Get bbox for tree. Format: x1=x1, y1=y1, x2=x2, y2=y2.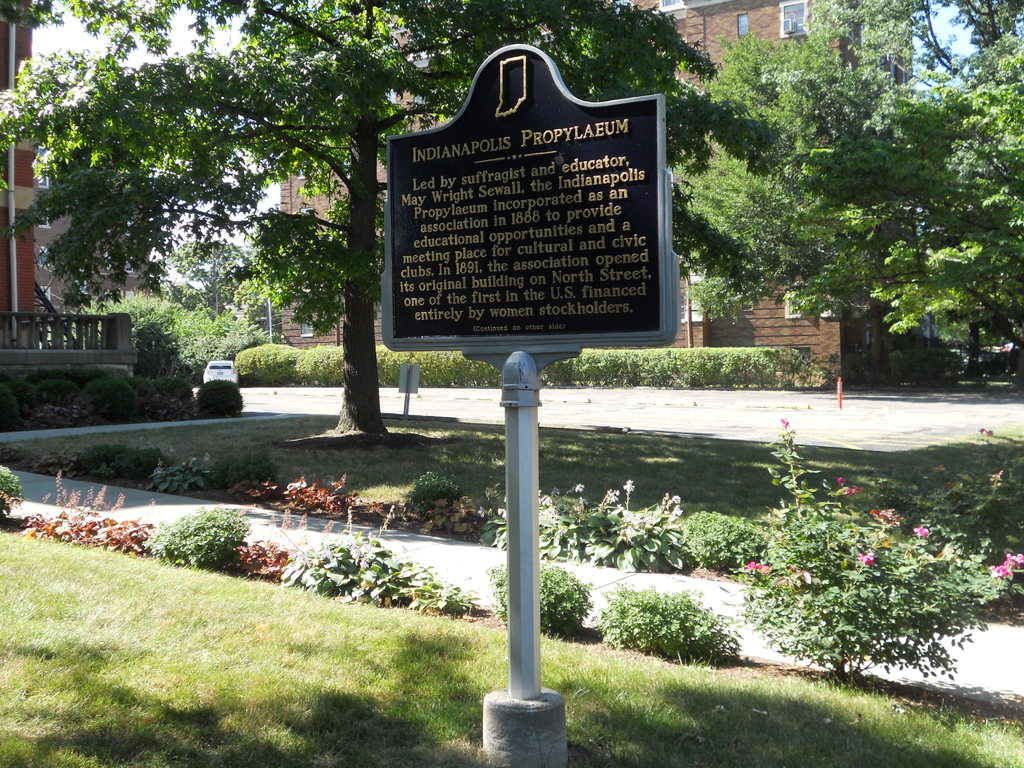
x1=0, y1=0, x2=794, y2=436.
